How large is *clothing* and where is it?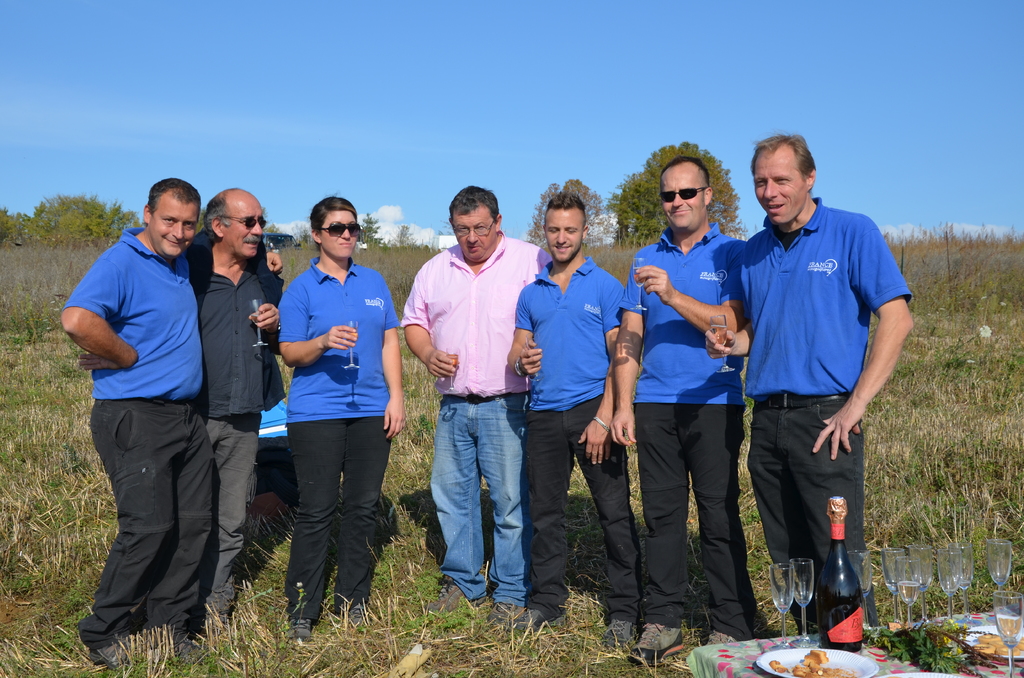
Bounding box: x1=54 y1=213 x2=223 y2=643.
